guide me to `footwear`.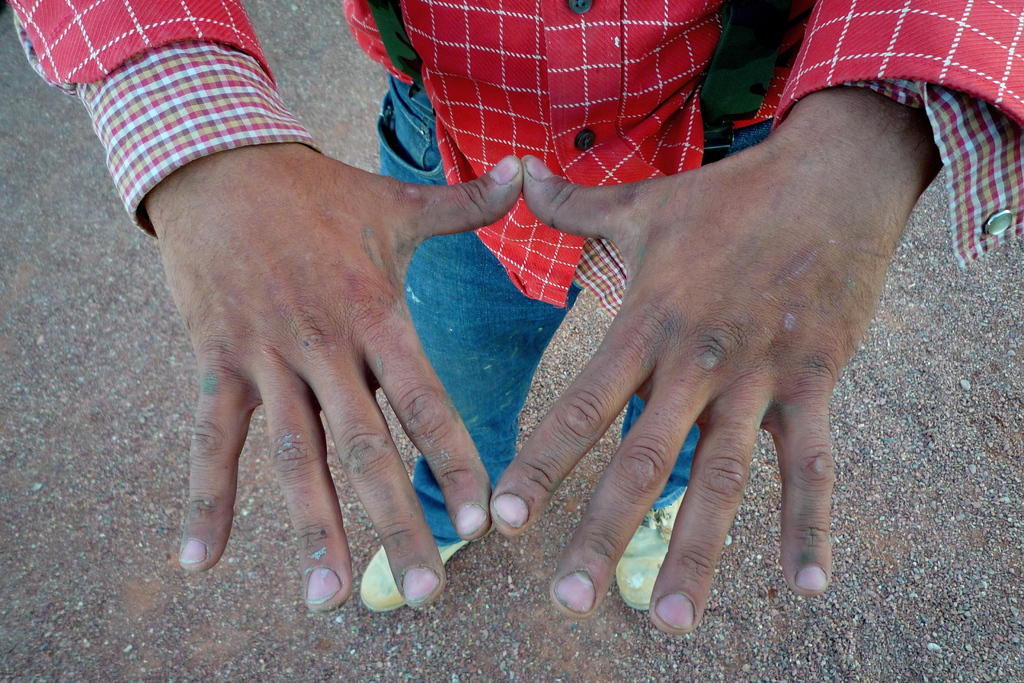
Guidance: locate(342, 529, 483, 619).
